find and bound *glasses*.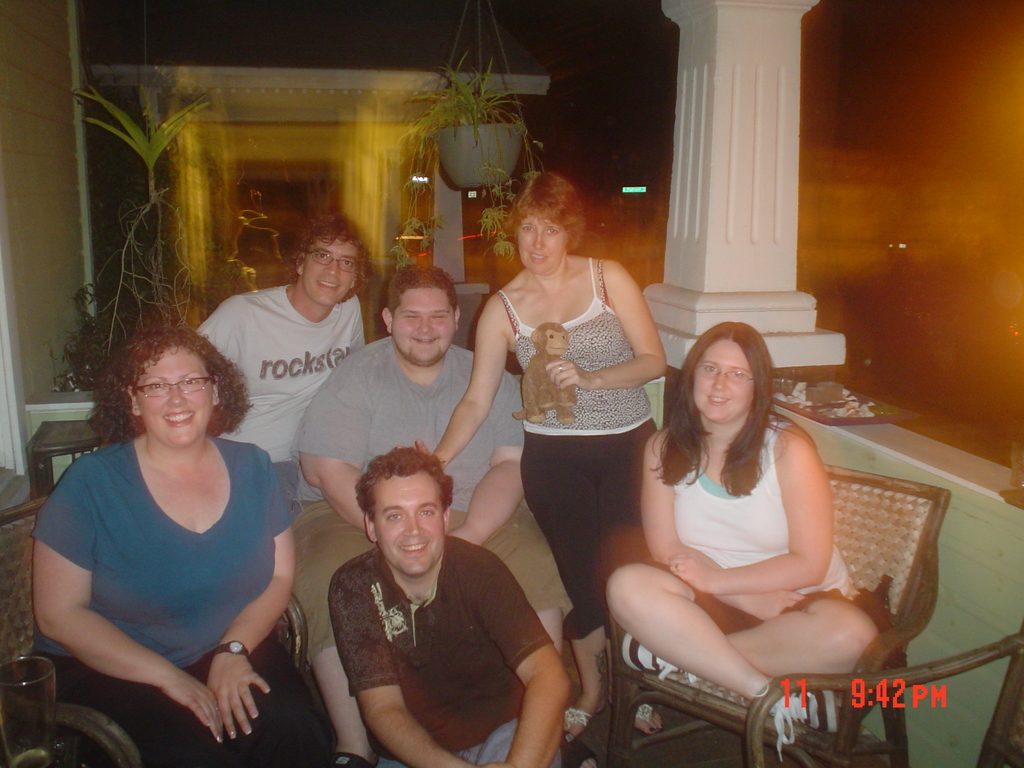
Bound: (300,244,363,275).
